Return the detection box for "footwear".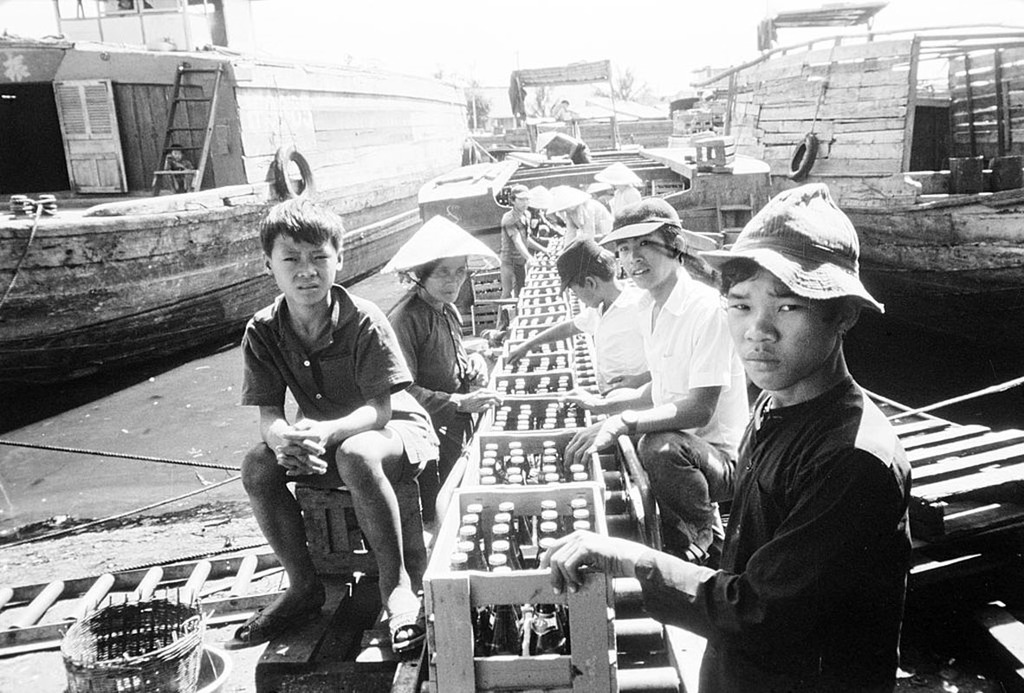
box(382, 603, 425, 663).
